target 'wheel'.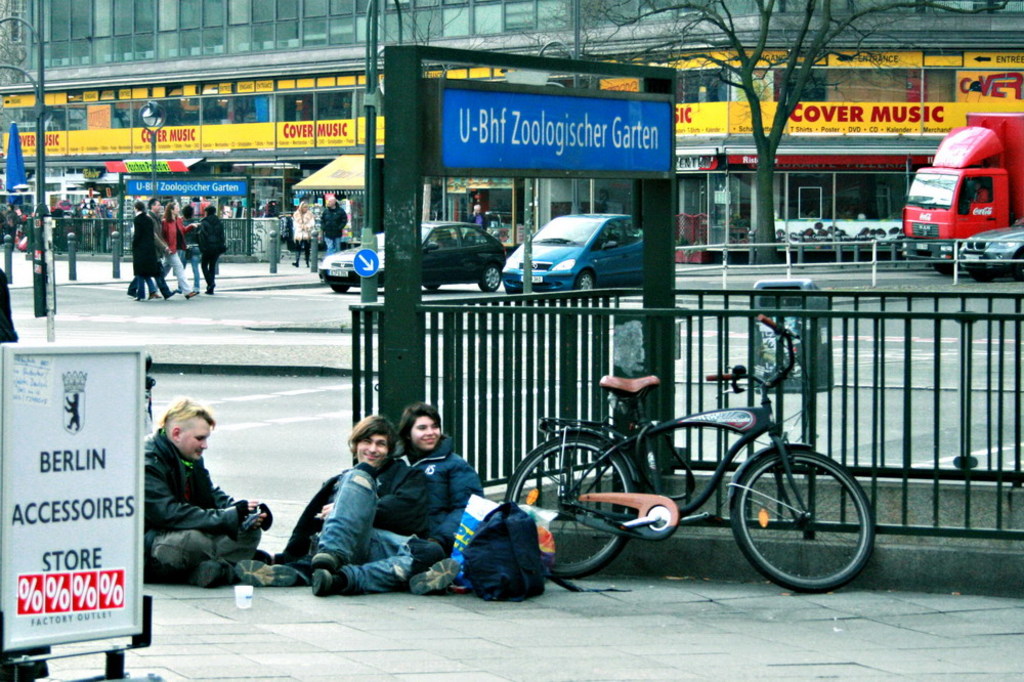
Target region: 736/452/865/589.
